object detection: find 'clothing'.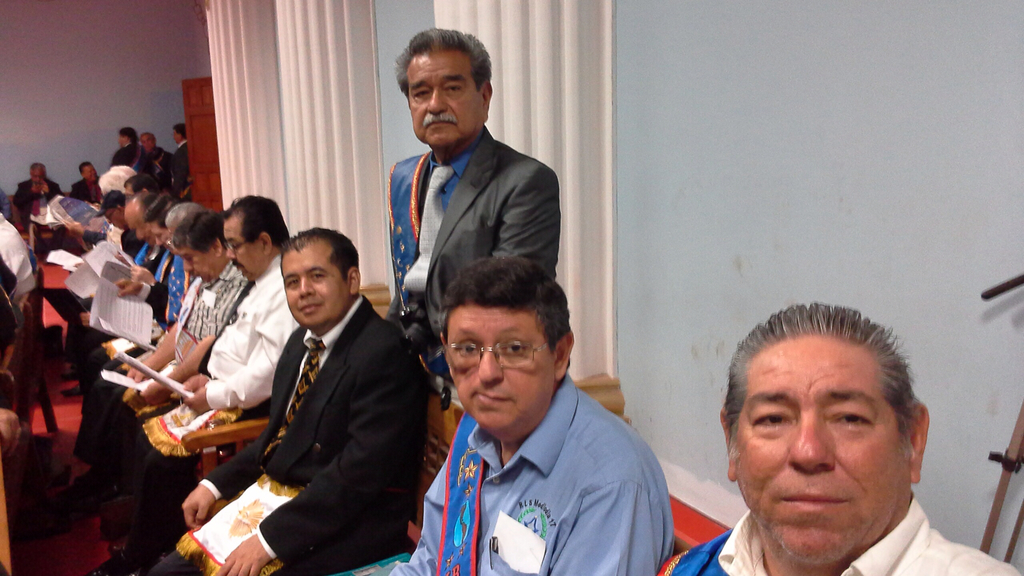
{"x1": 386, "y1": 371, "x2": 676, "y2": 575}.
